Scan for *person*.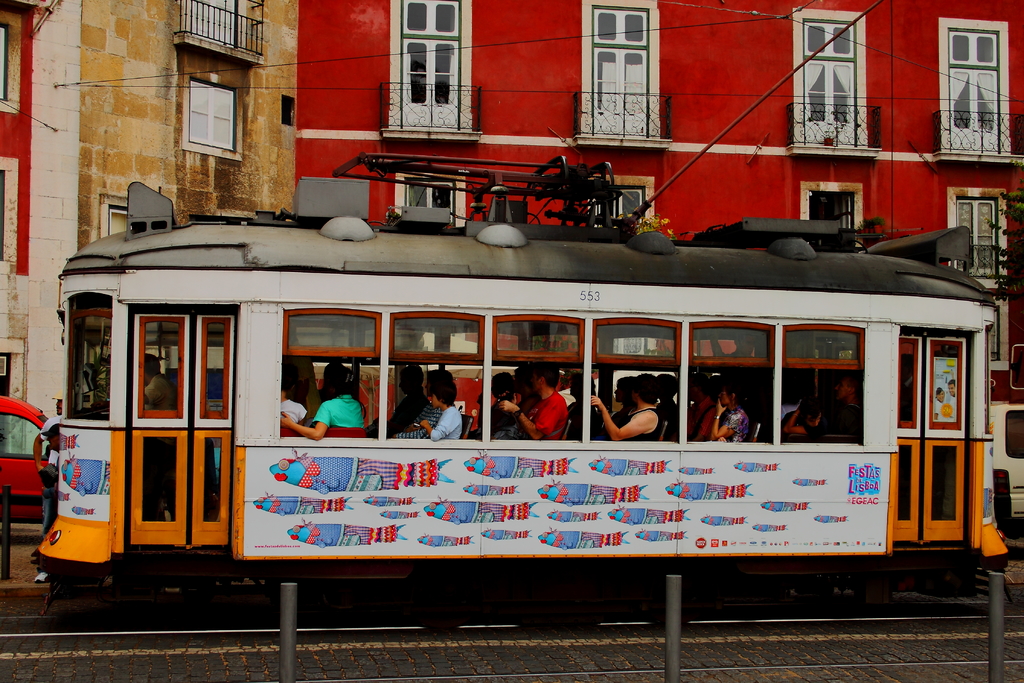
Scan result: [left=716, top=372, right=751, bottom=446].
